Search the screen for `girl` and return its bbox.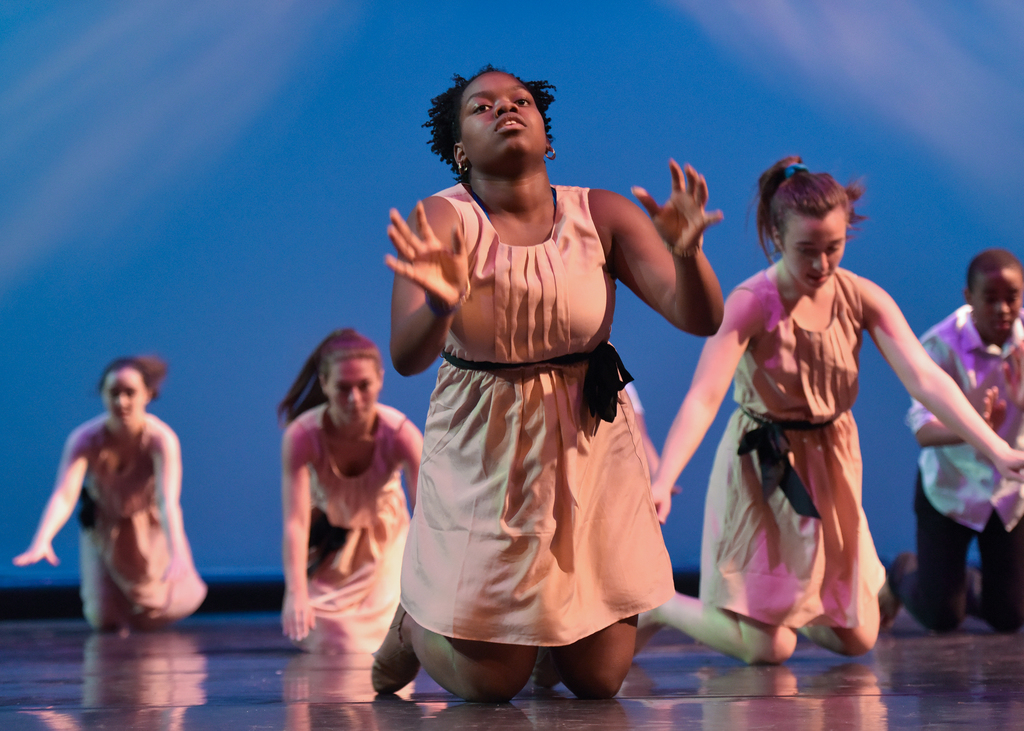
Found: bbox(369, 65, 727, 711).
